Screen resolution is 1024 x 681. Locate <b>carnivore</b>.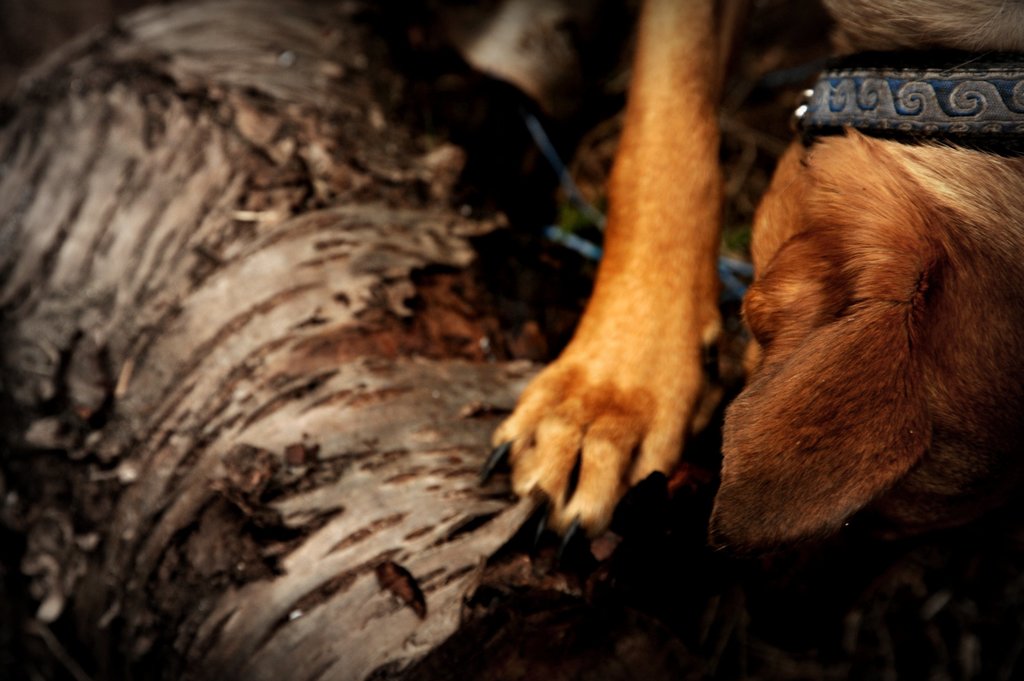
(447, 0, 1023, 607).
